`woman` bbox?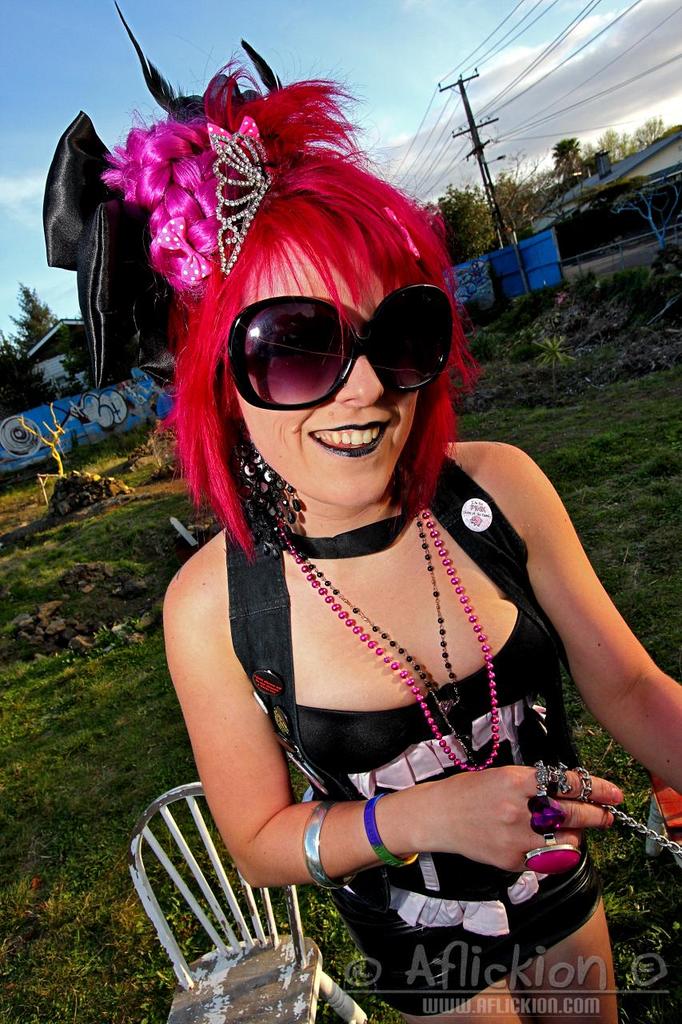
119:166:681:1006
